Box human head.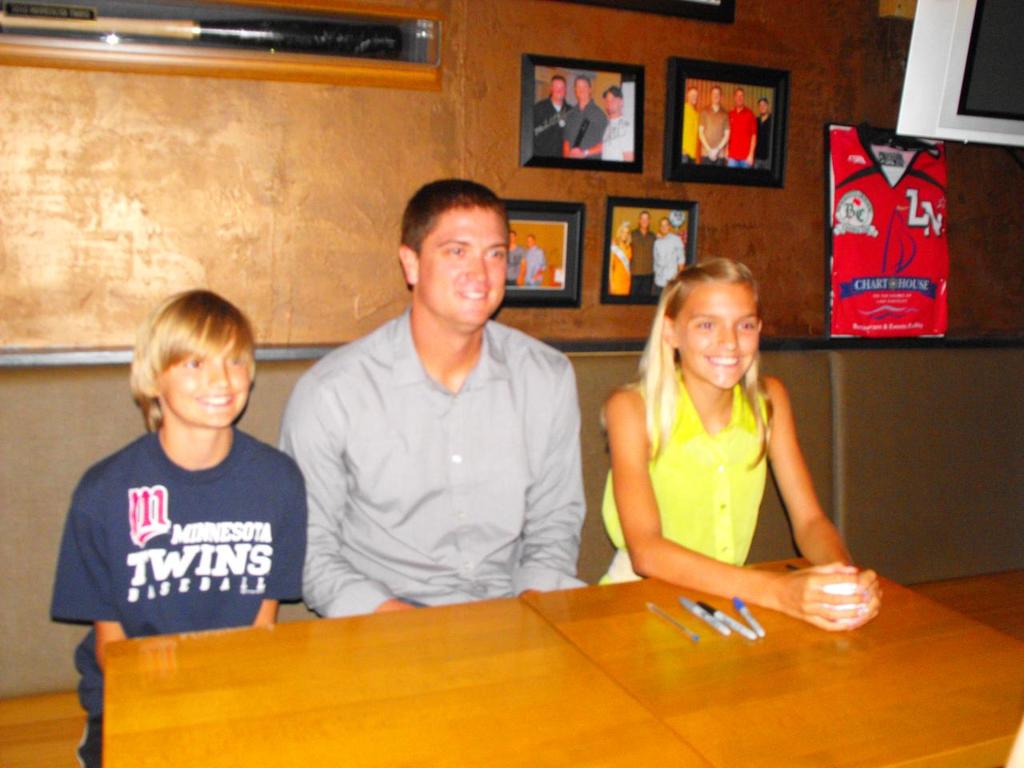
BBox(686, 85, 702, 106).
